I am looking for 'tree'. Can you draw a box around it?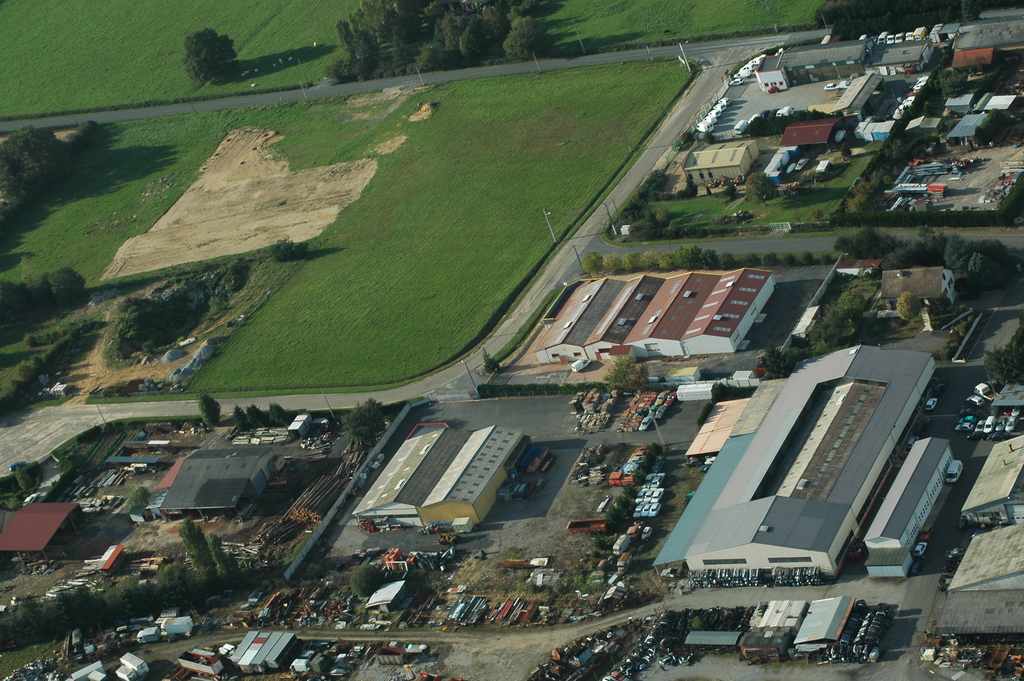
Sure, the bounding box is pyautogui.locateOnScreen(876, 238, 938, 270).
